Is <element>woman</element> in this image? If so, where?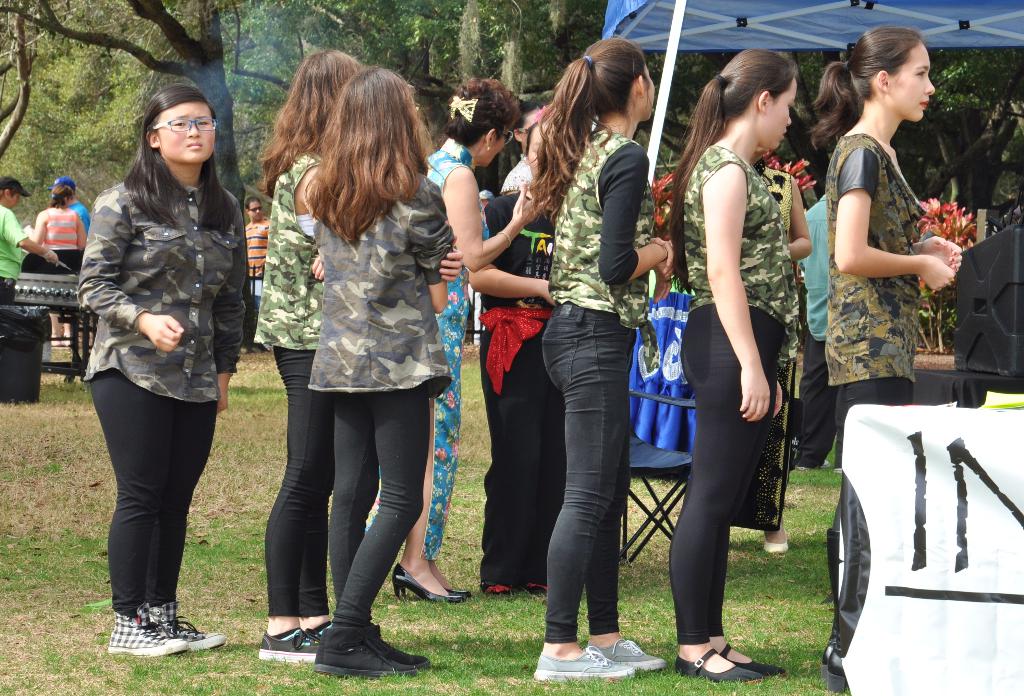
Yes, at 388:75:560:613.
